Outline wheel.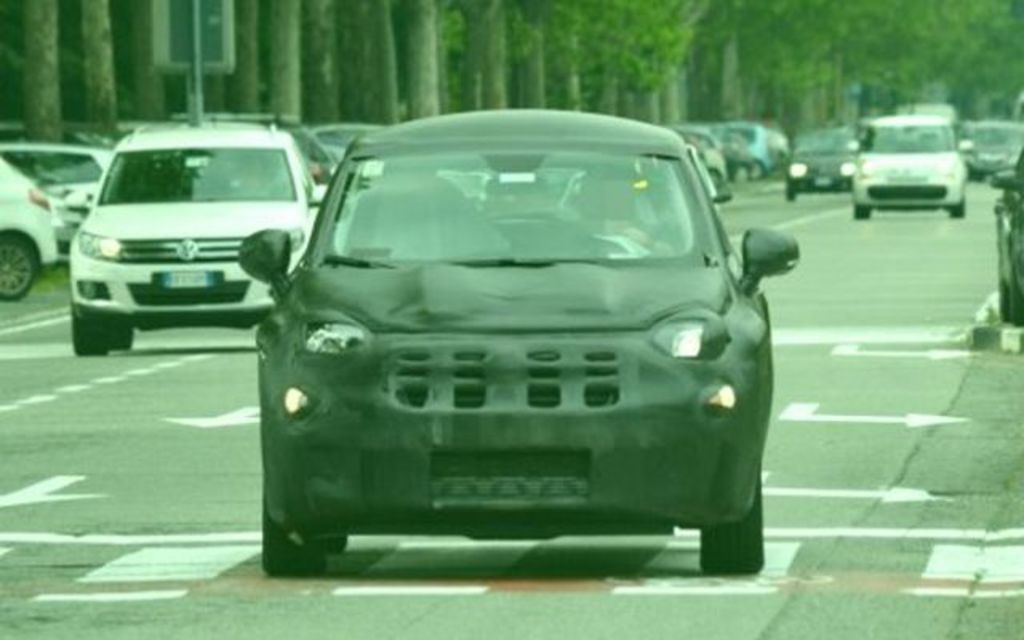
Outline: box=[854, 200, 867, 219].
